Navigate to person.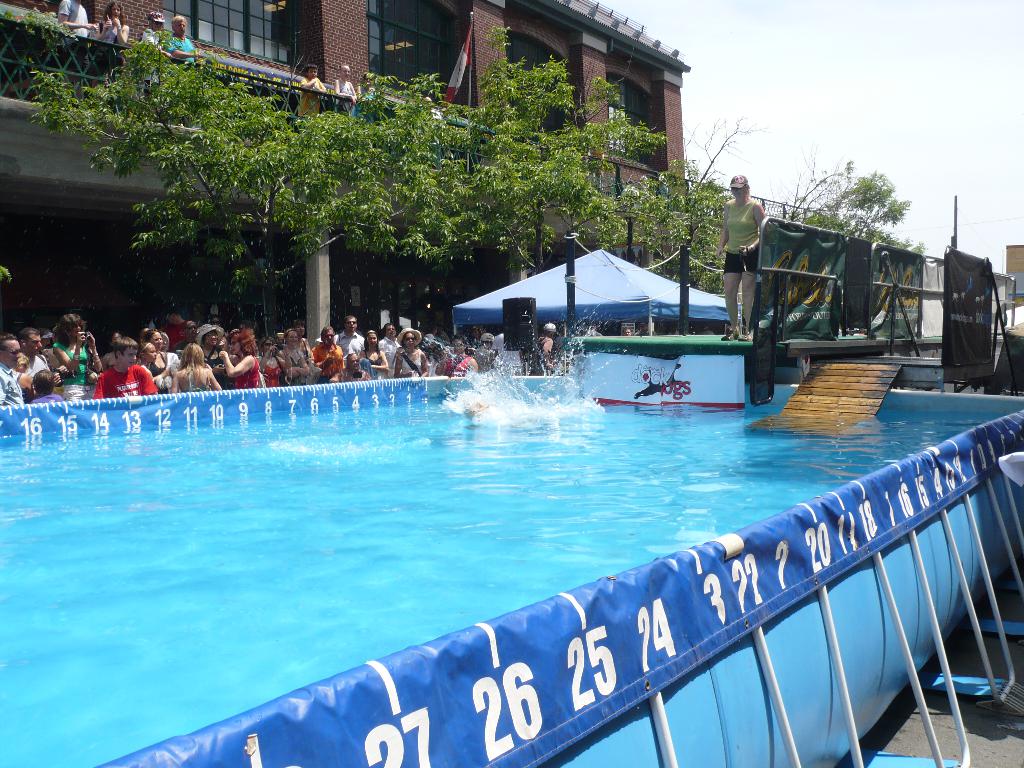
Navigation target: crop(138, 9, 168, 55).
